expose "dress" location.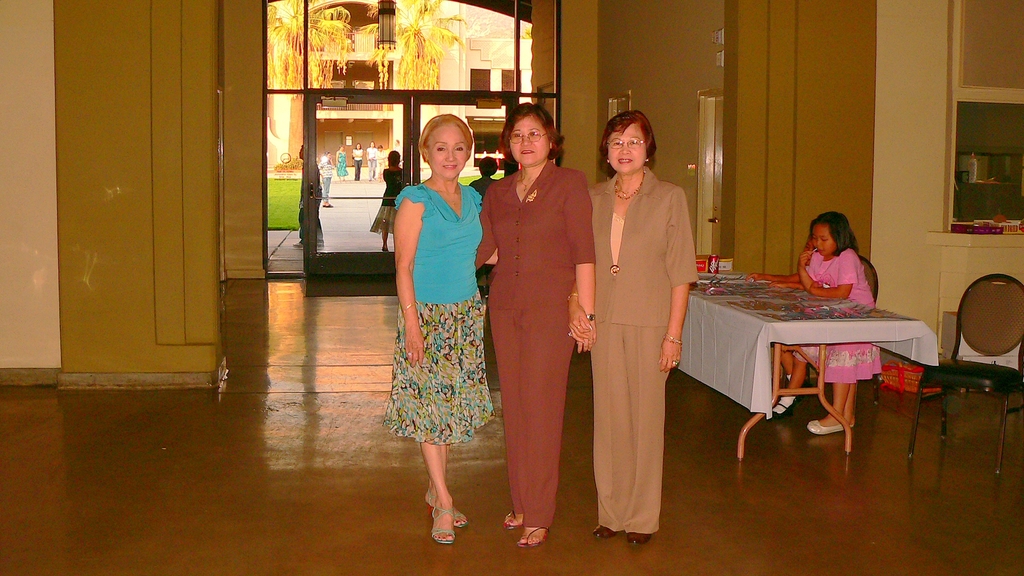
Exposed at Rect(375, 171, 412, 232).
